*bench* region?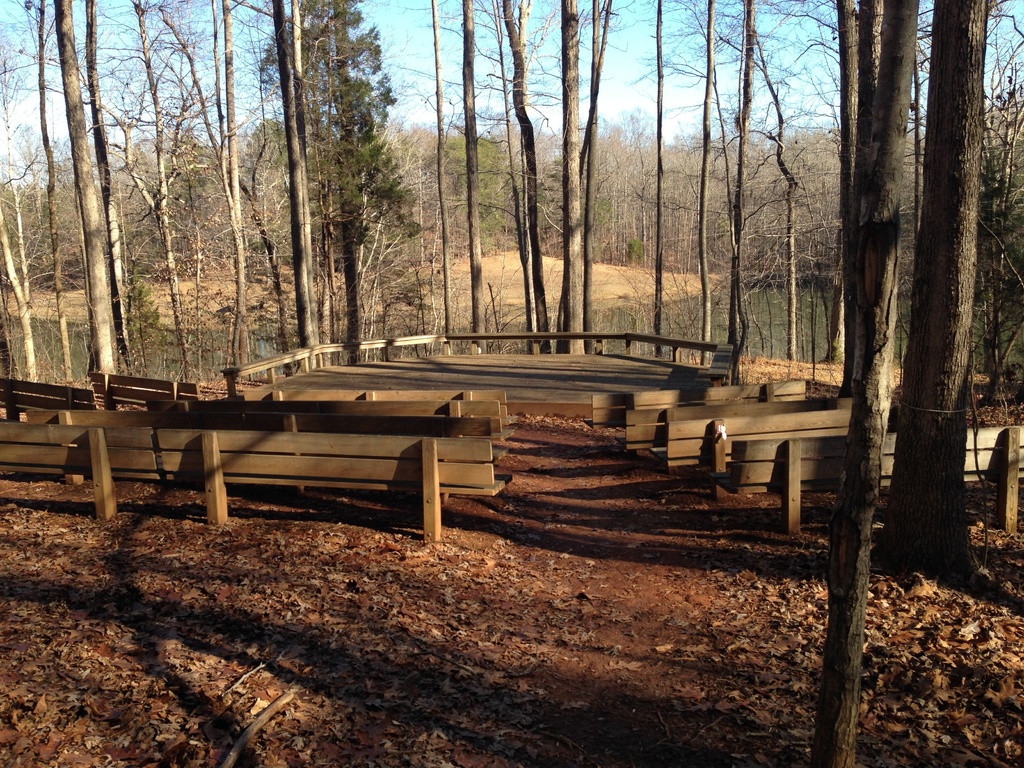
216:376:514:450
